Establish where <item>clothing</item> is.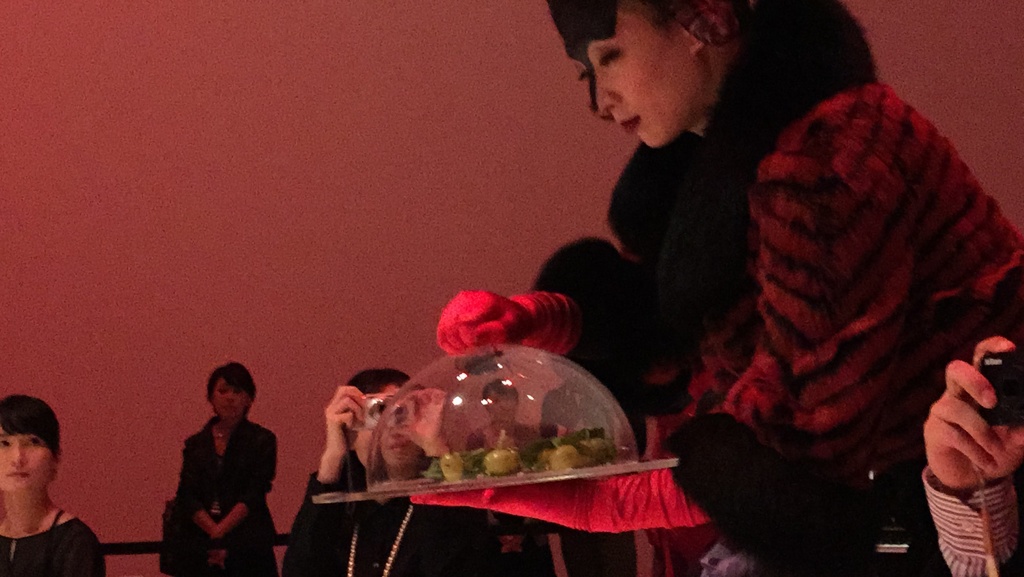
Established at (278, 448, 490, 576).
